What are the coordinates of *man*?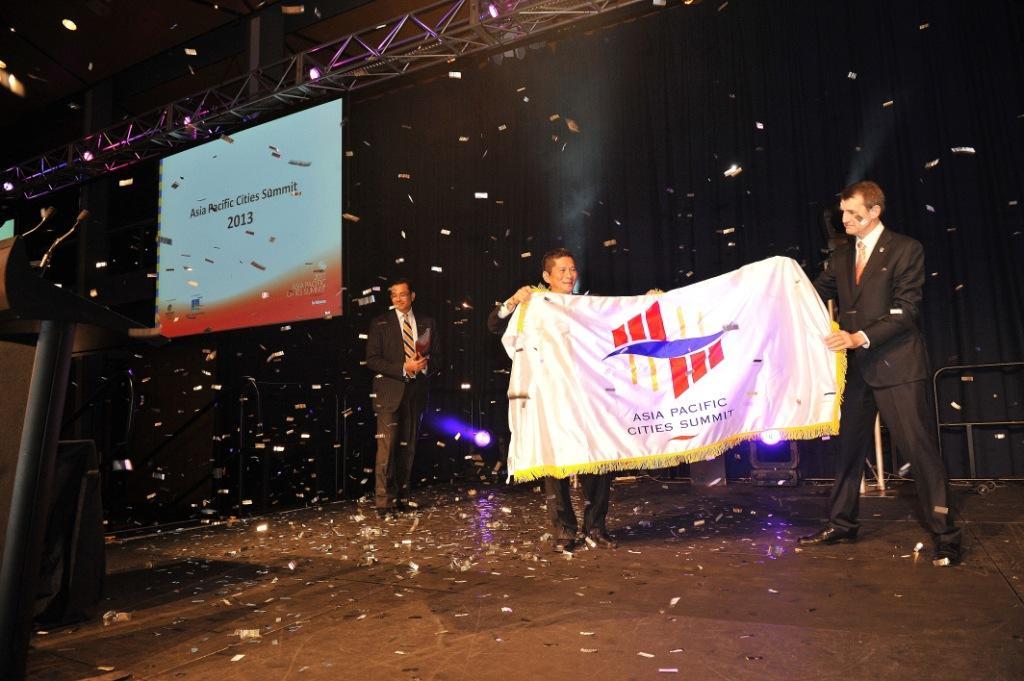
crop(488, 247, 621, 553).
